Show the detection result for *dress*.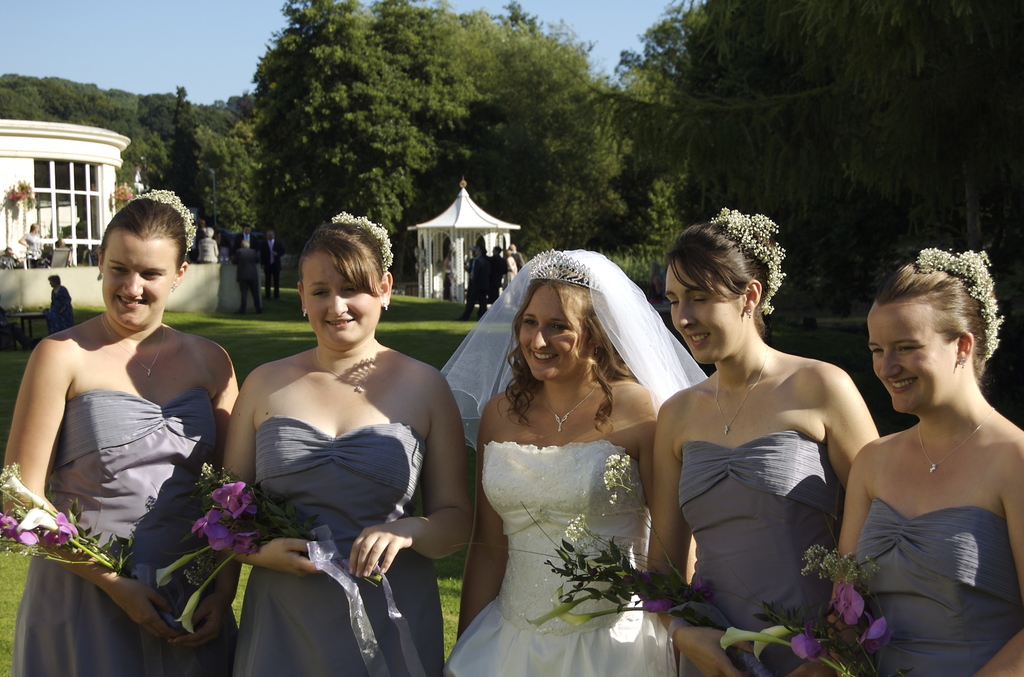
locate(451, 443, 679, 676).
